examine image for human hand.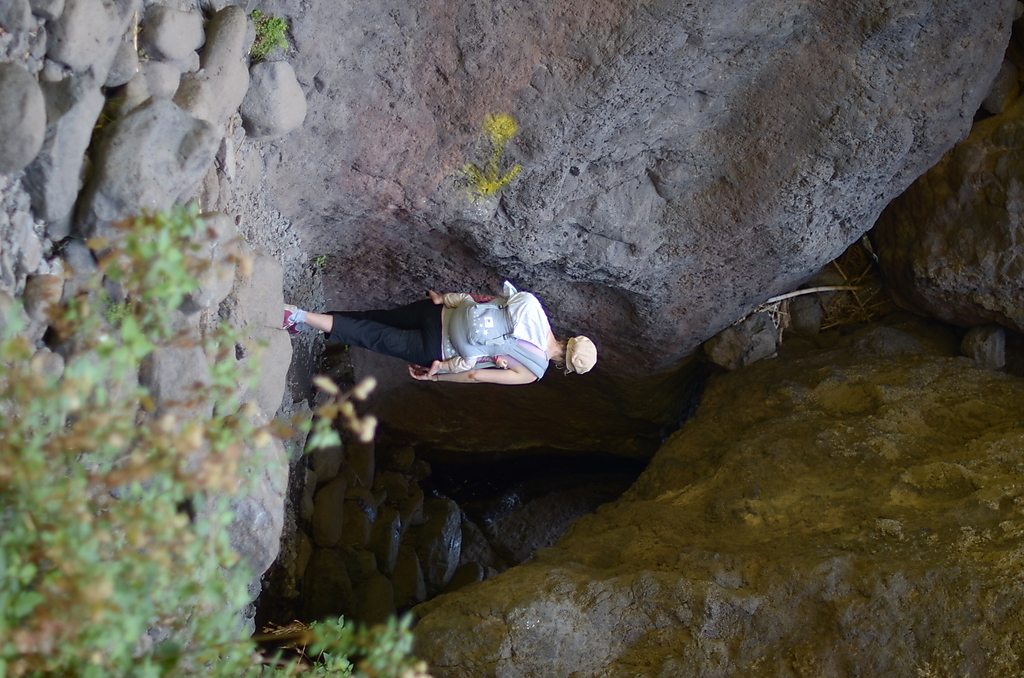
Examination result: rect(405, 364, 437, 385).
